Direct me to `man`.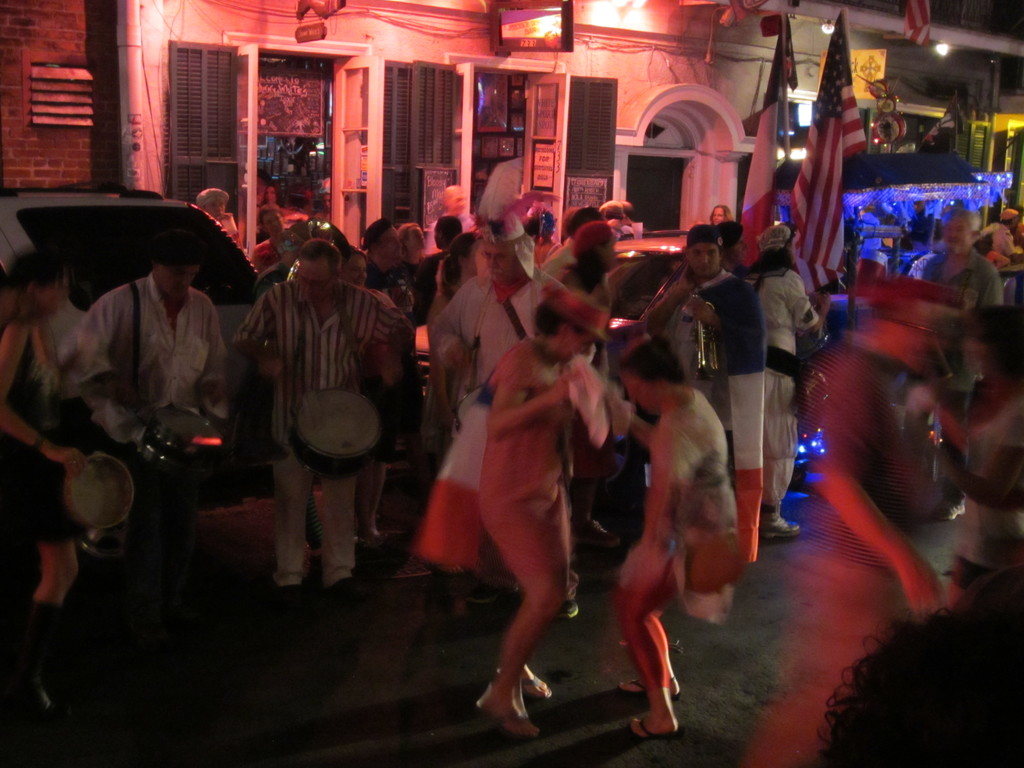
Direction: Rect(56, 230, 225, 452).
